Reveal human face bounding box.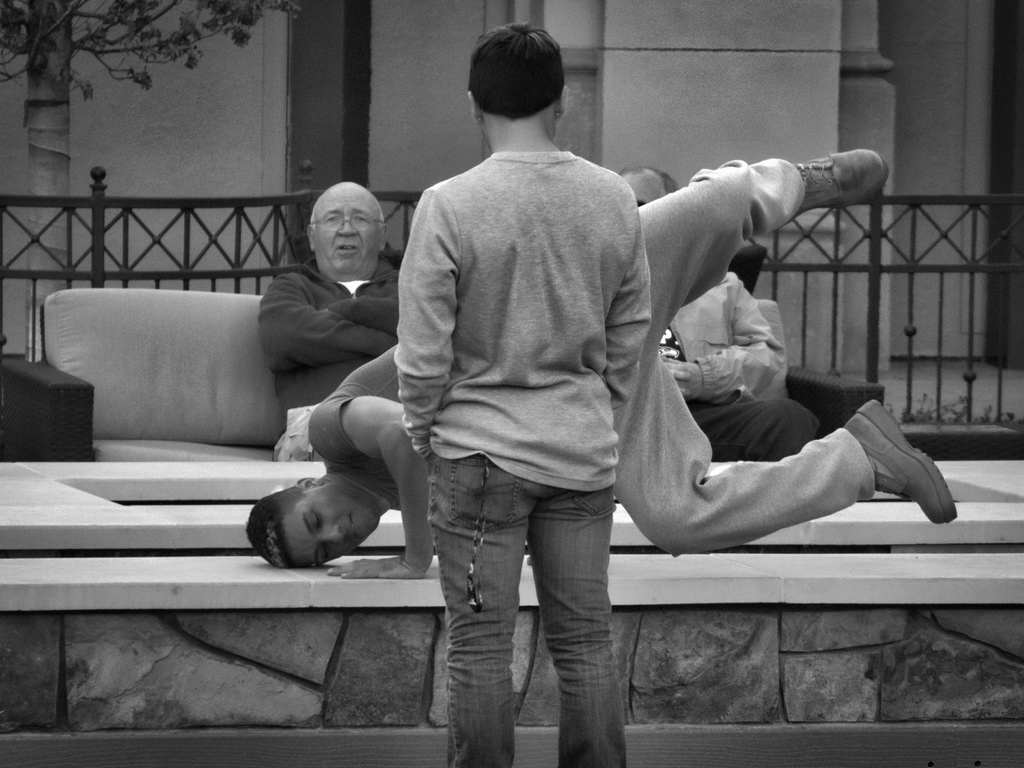
Revealed: left=291, top=490, right=378, bottom=569.
